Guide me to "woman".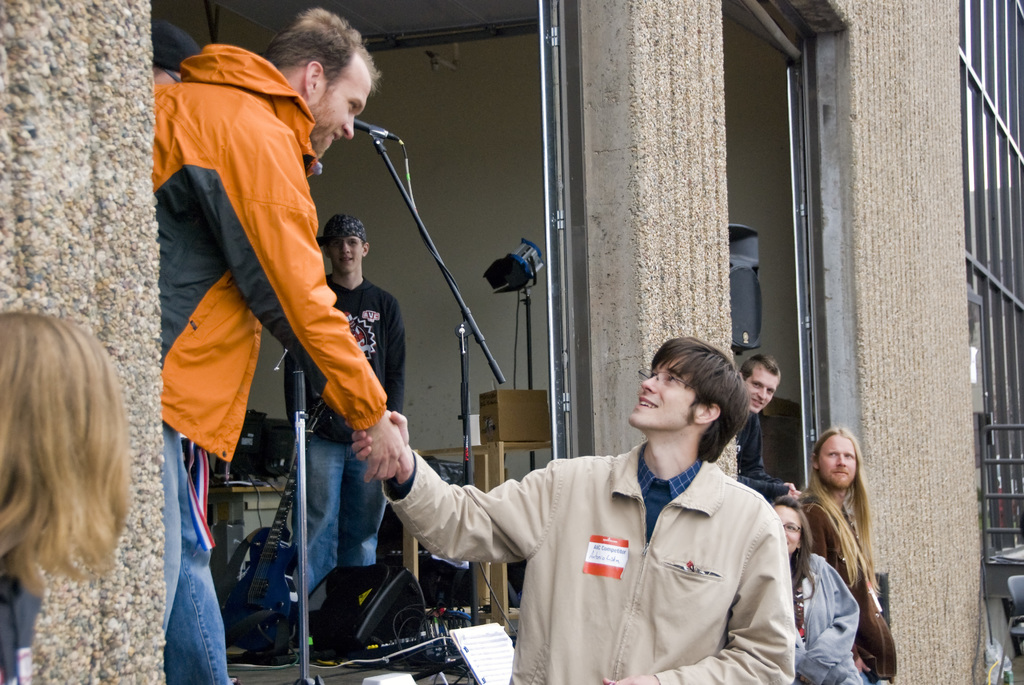
Guidance: bbox=(0, 276, 154, 638).
